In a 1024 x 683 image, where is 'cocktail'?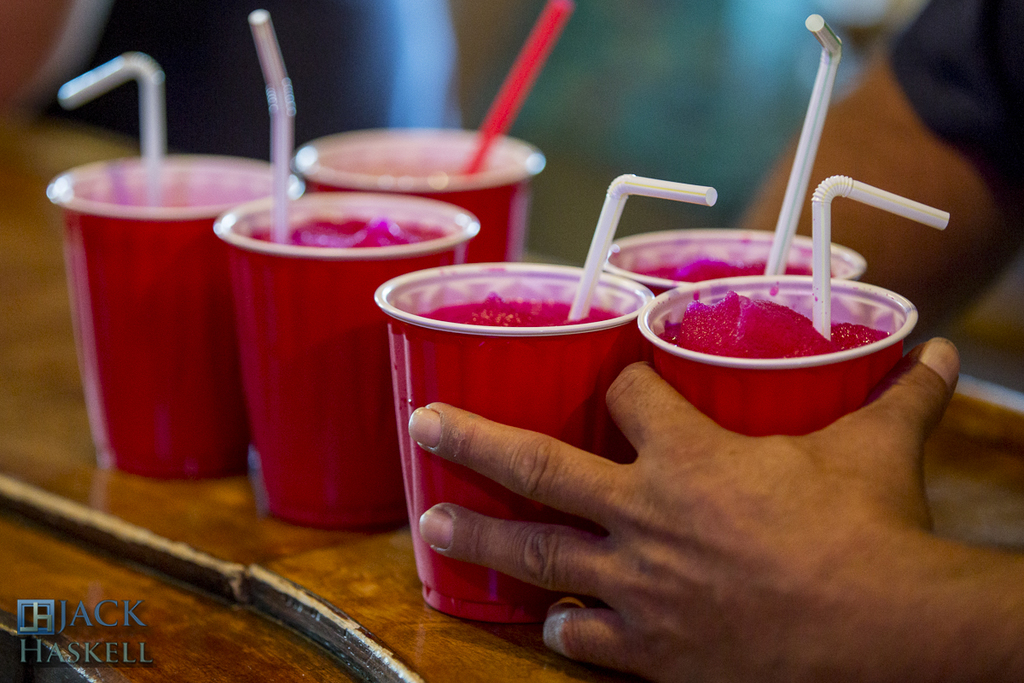
x1=607 y1=229 x2=866 y2=354.
